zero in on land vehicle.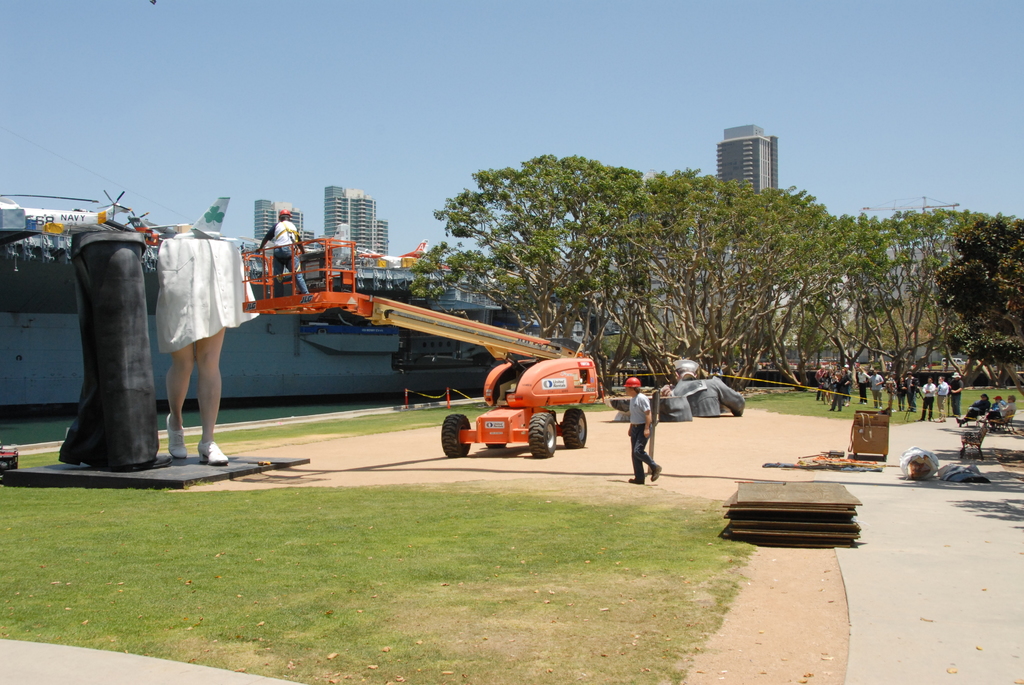
Zeroed in: 416,363,588,463.
